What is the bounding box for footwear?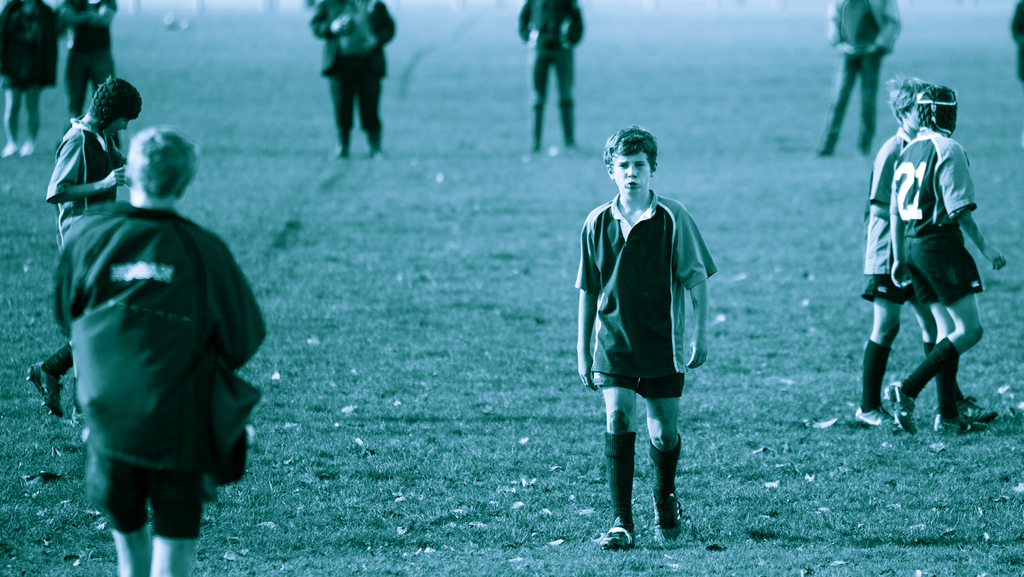
[x1=850, y1=406, x2=894, y2=426].
